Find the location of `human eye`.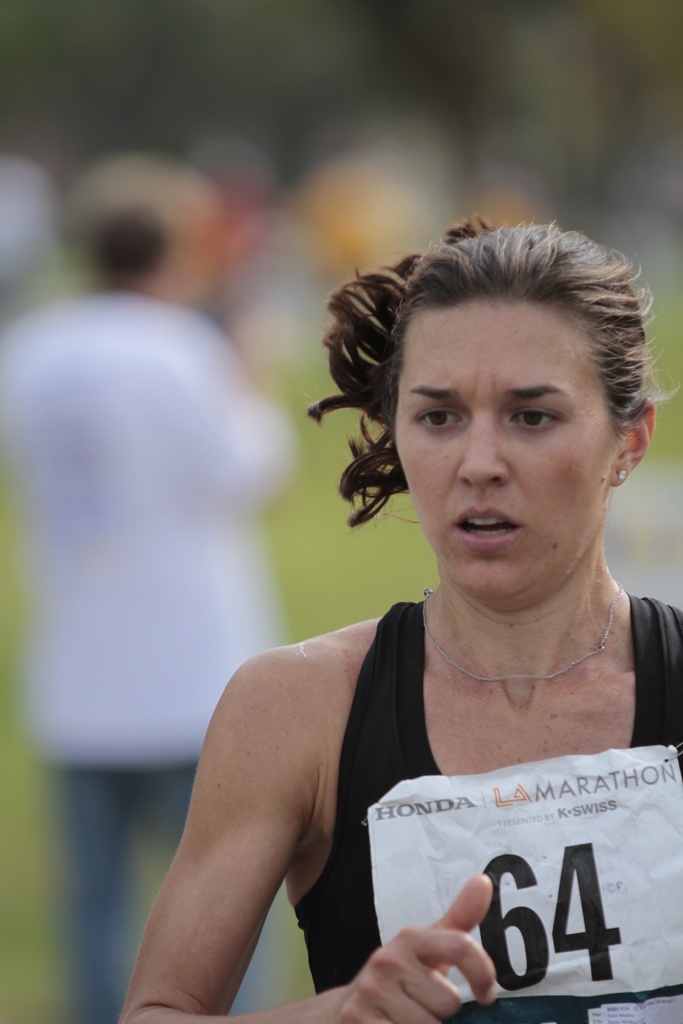
Location: <box>507,400,570,435</box>.
